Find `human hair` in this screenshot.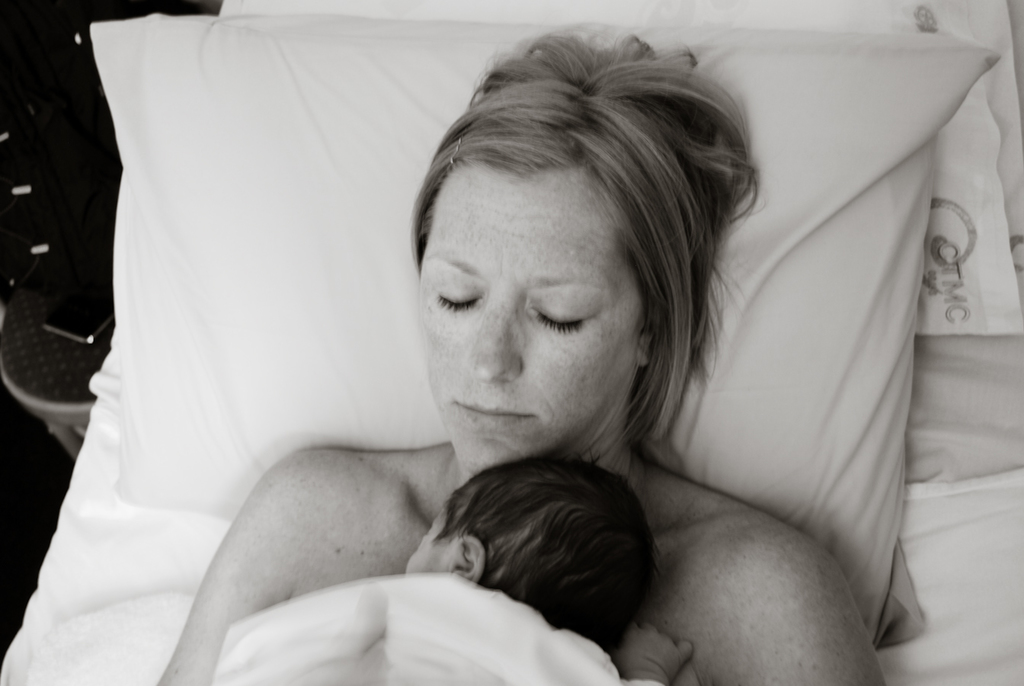
The bounding box for `human hair` is box=[430, 455, 664, 652].
